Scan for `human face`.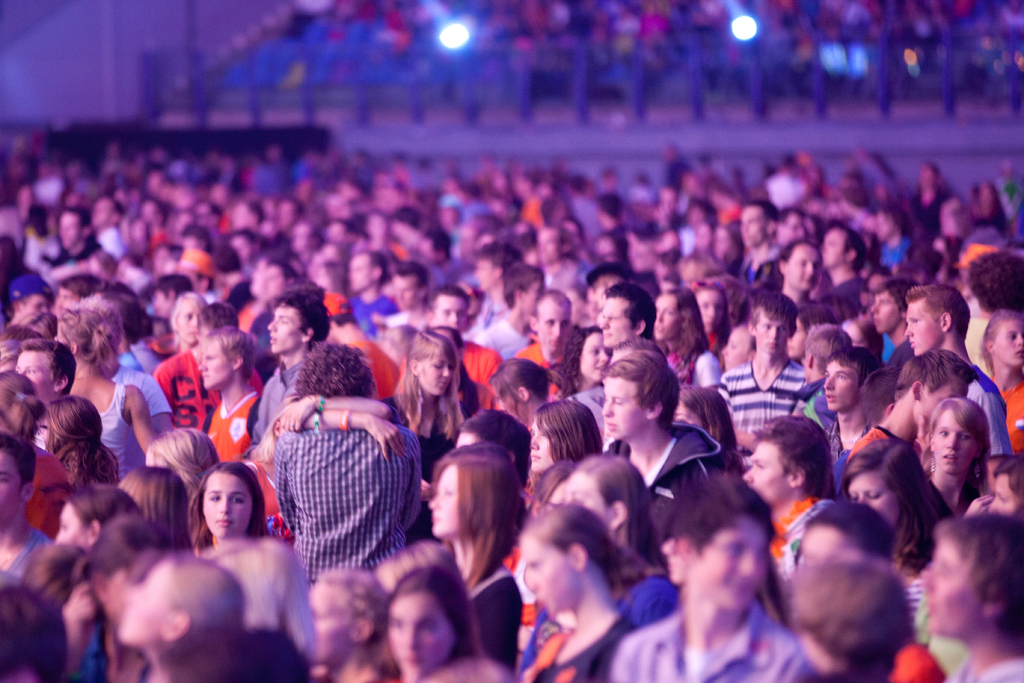
Scan result: (left=994, top=317, right=1023, bottom=369).
